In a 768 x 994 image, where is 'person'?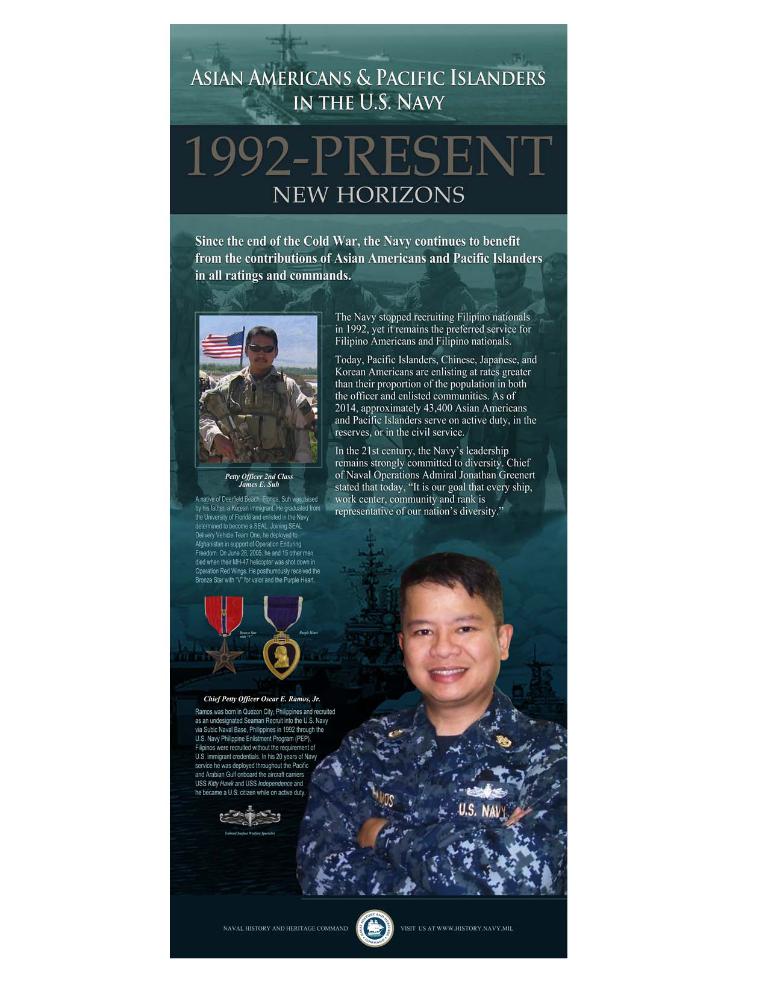
(x1=298, y1=552, x2=577, y2=911).
